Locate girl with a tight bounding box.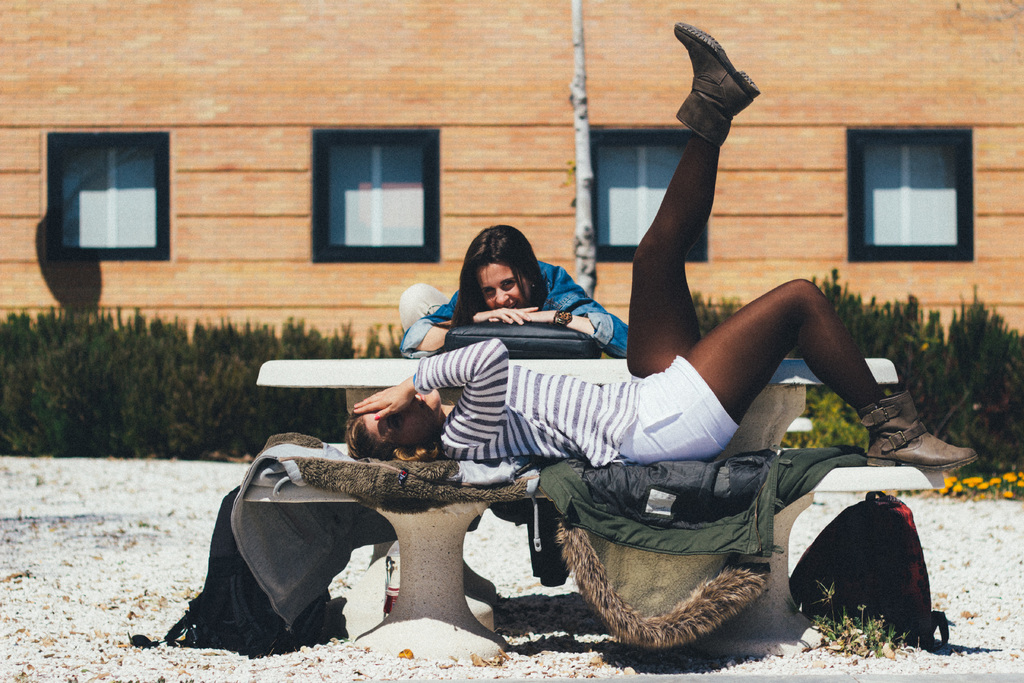
rect(391, 221, 632, 356).
